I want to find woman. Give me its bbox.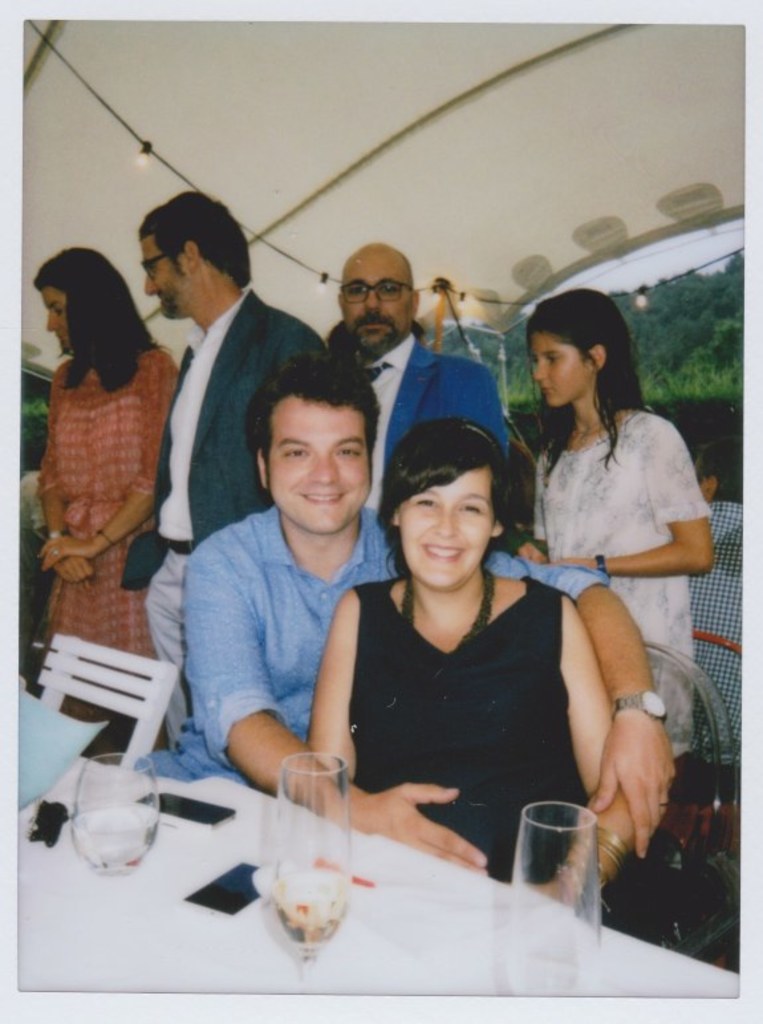
bbox=[31, 248, 187, 659].
